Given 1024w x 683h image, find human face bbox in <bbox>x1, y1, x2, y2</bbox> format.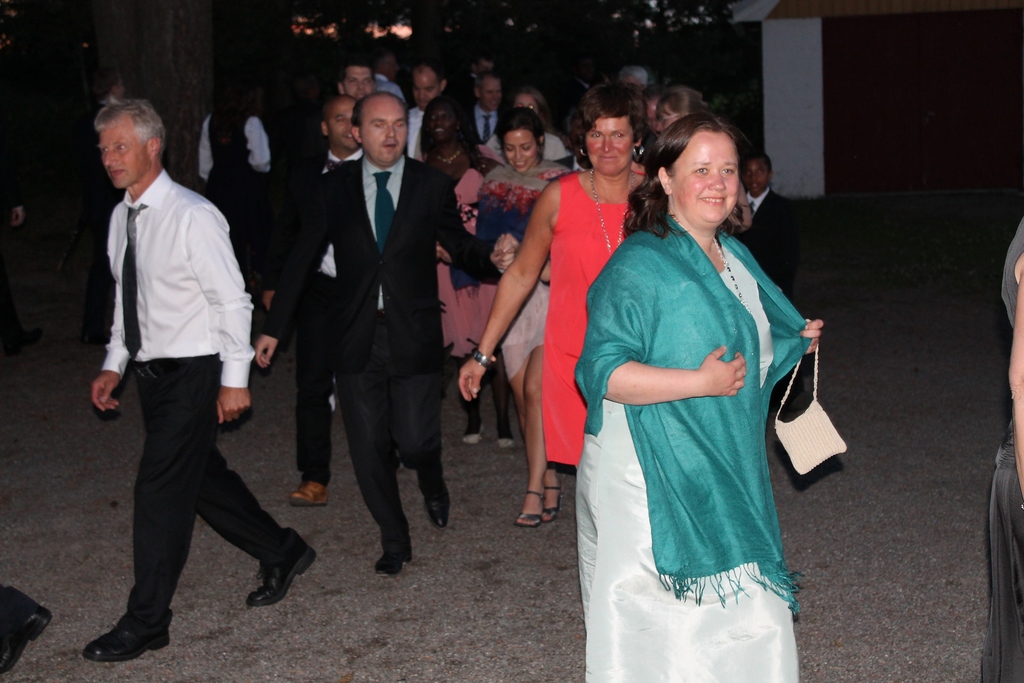
<bbox>511, 92, 536, 113</bbox>.
